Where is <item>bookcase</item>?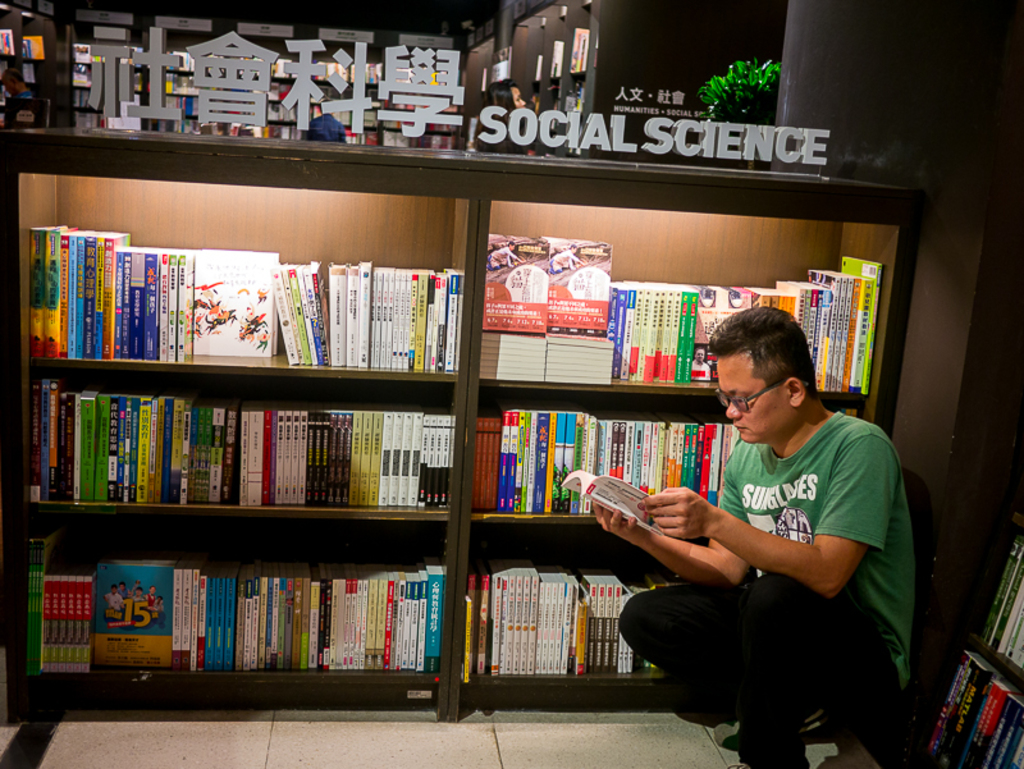
bbox(888, 486, 1023, 768).
